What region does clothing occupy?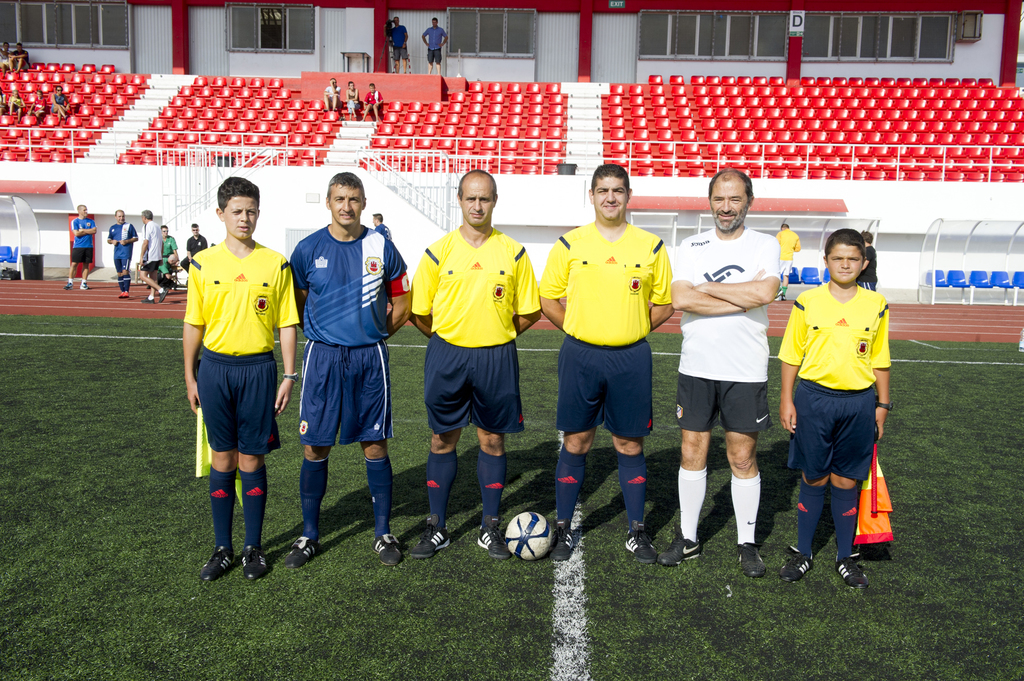
region(362, 90, 383, 113).
